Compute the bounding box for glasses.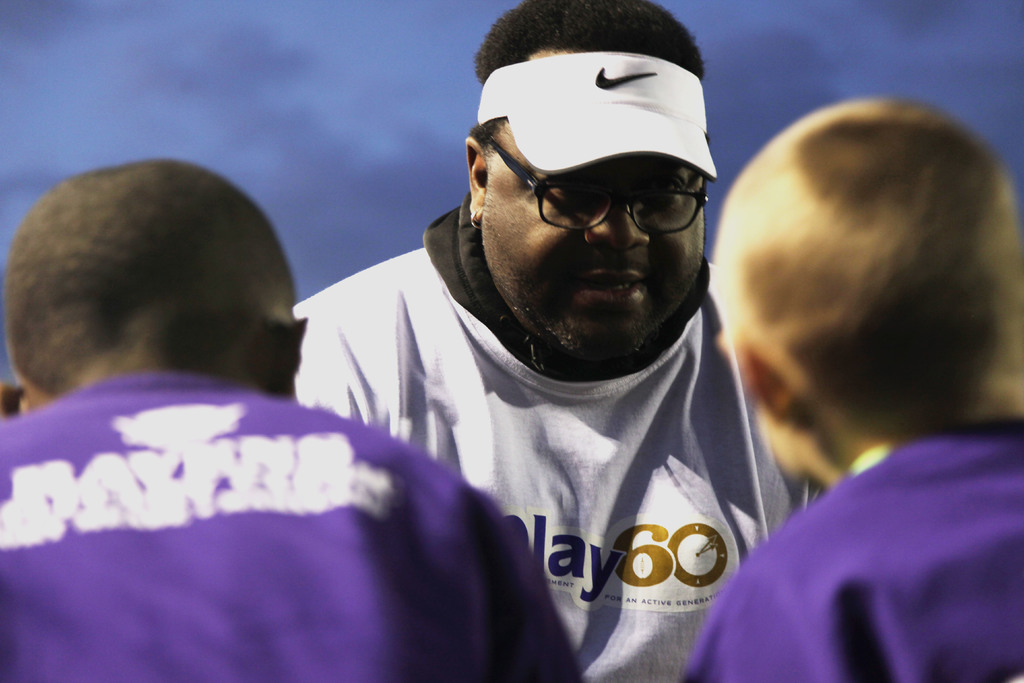
Rect(476, 133, 715, 243).
